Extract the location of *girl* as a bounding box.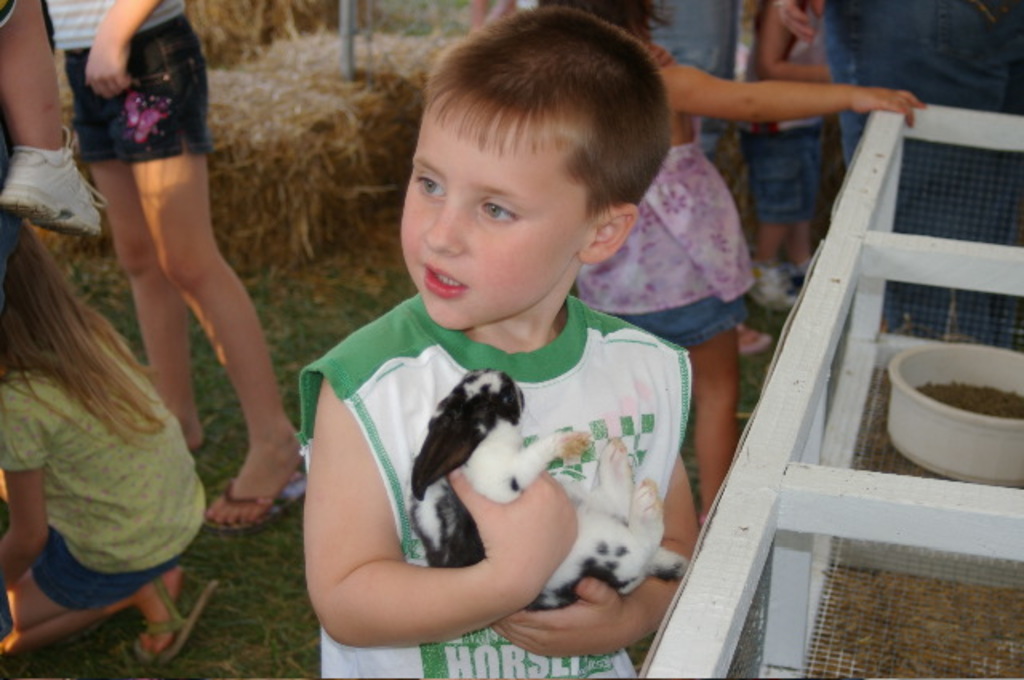
[left=0, top=206, right=219, bottom=674].
